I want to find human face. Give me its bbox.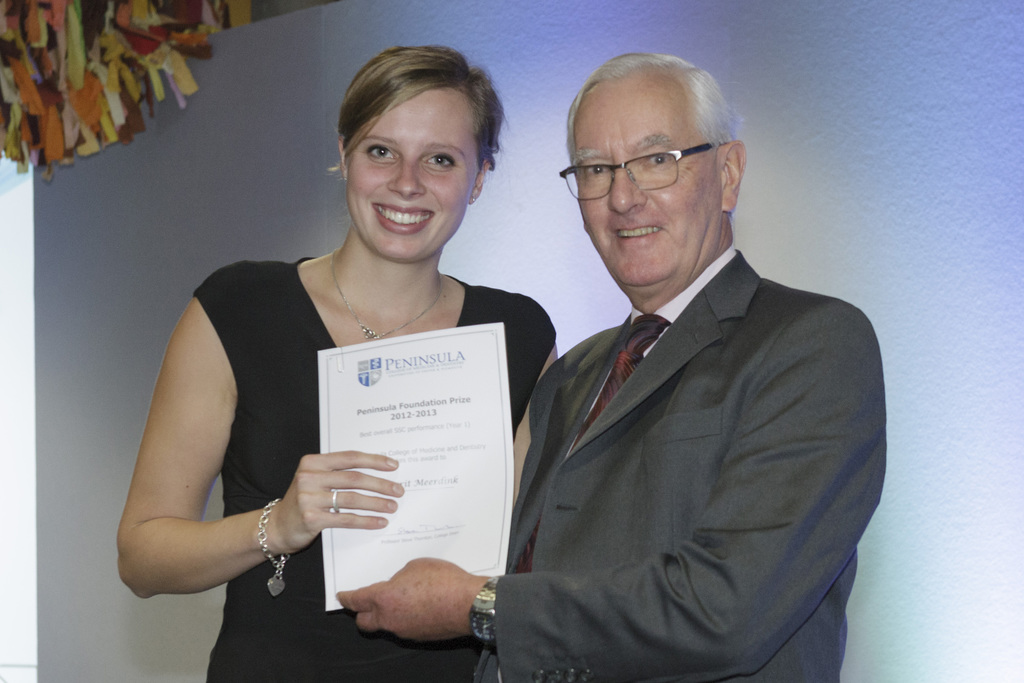
box(343, 97, 479, 255).
